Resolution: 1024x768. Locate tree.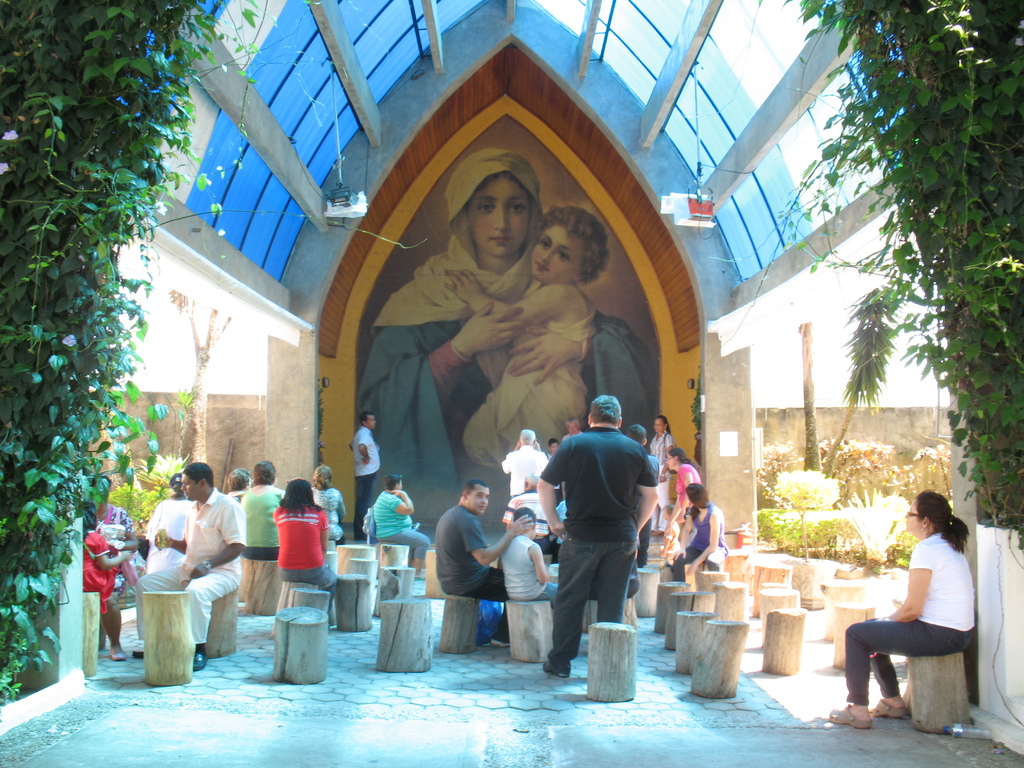
106 278 243 532.
